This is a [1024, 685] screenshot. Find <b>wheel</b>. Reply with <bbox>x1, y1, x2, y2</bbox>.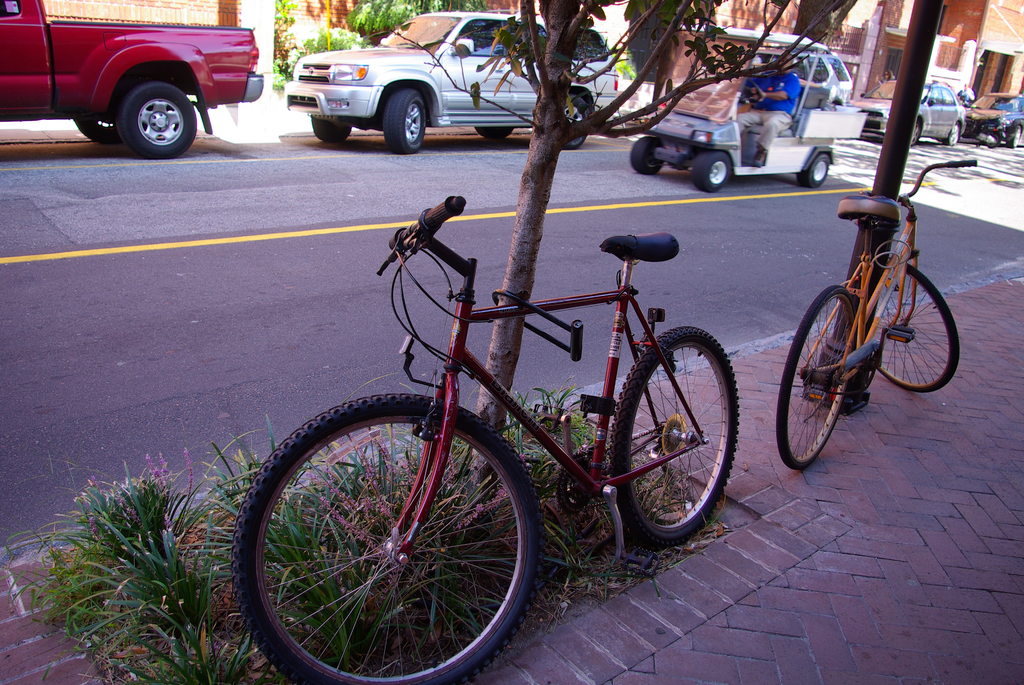
<bbox>908, 122, 922, 148</bbox>.
